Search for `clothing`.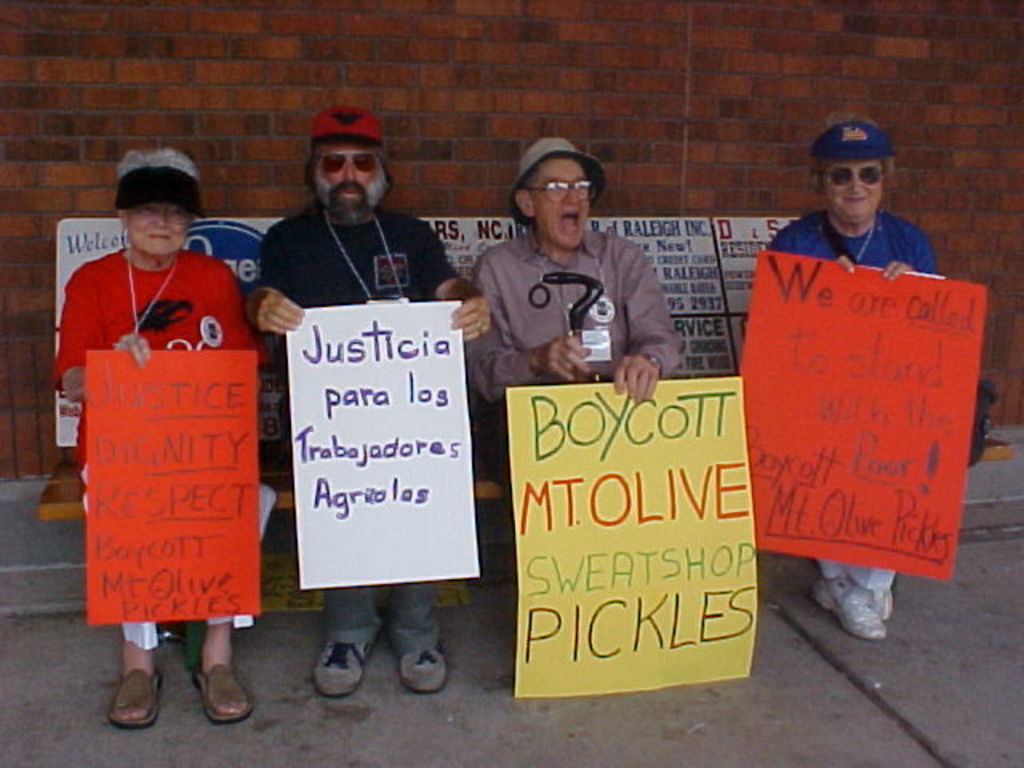
Found at bbox=(50, 248, 278, 648).
